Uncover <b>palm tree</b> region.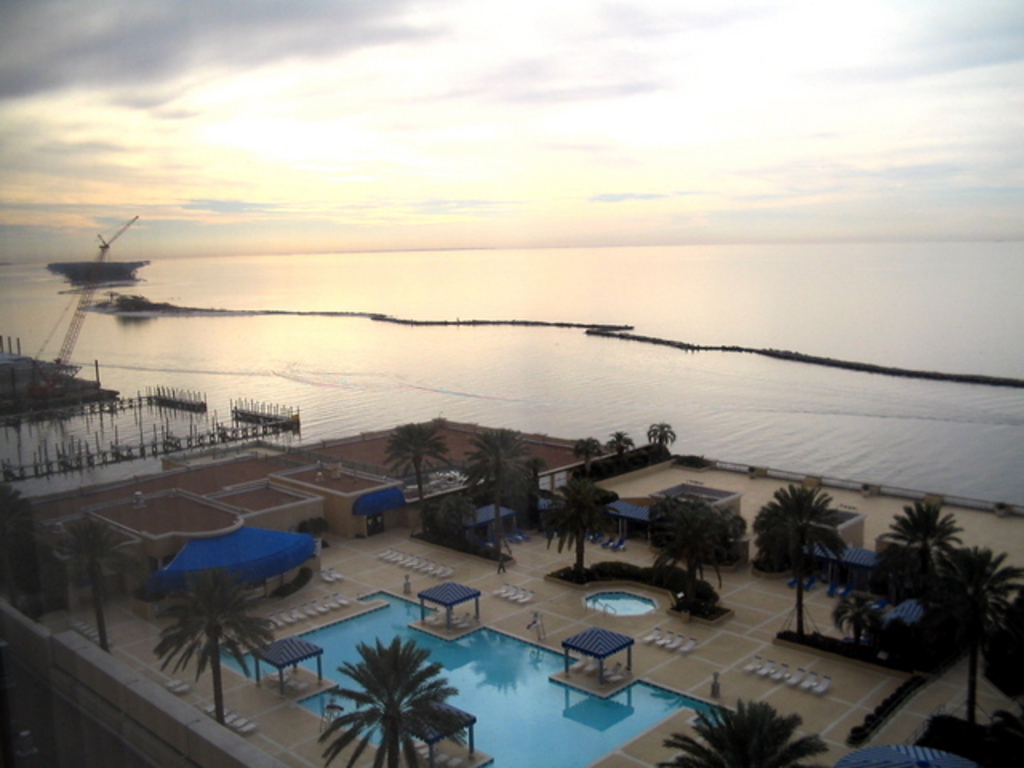
Uncovered: BBox(962, 536, 1022, 682).
